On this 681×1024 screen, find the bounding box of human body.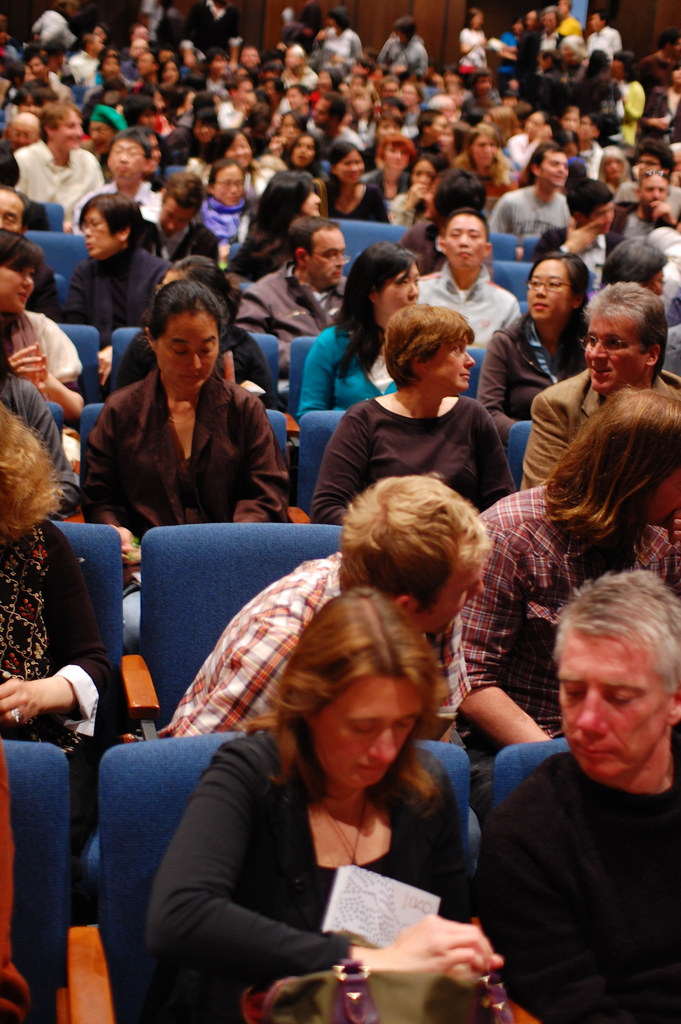
Bounding box: 6,63,27,99.
